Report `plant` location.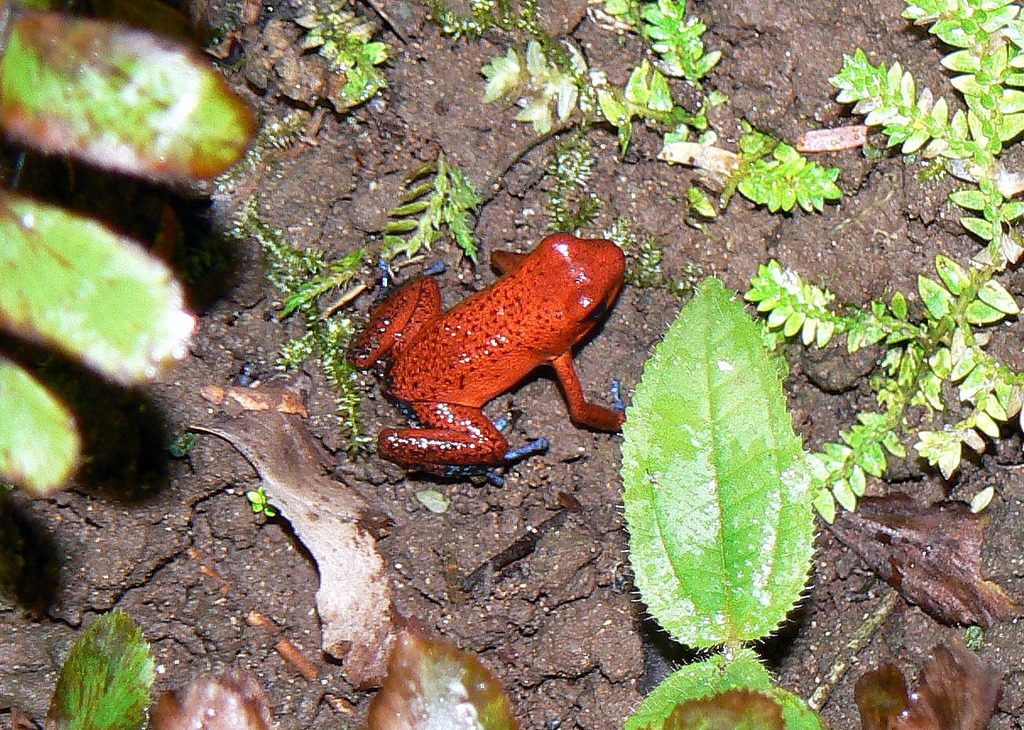
Report: {"x1": 359, "y1": 155, "x2": 485, "y2": 262}.
